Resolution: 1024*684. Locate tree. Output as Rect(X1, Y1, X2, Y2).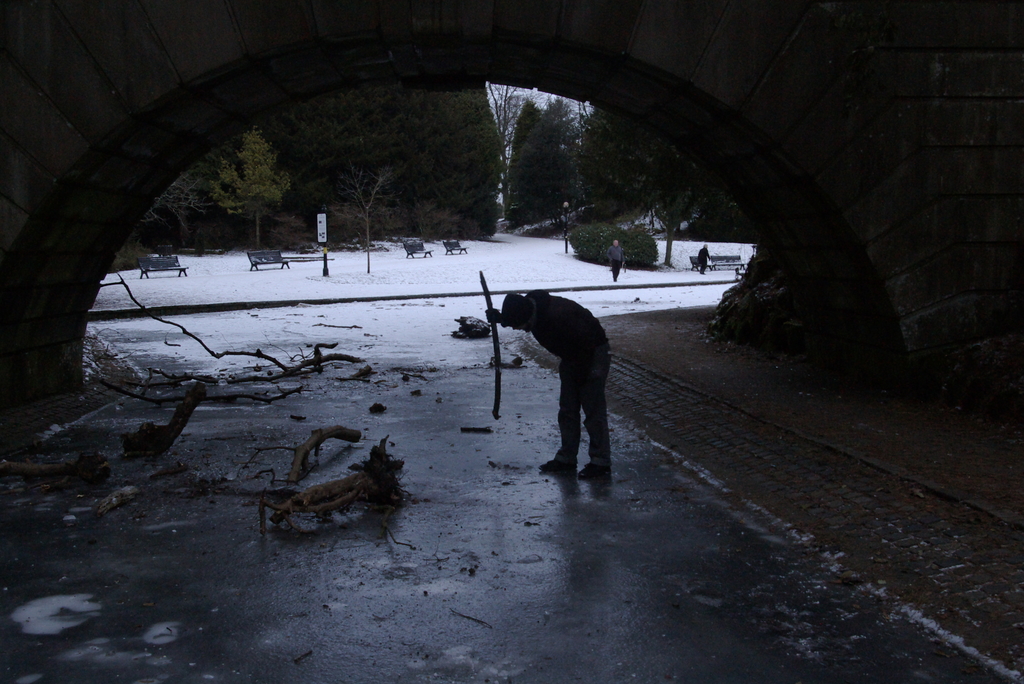
Rect(212, 124, 291, 249).
